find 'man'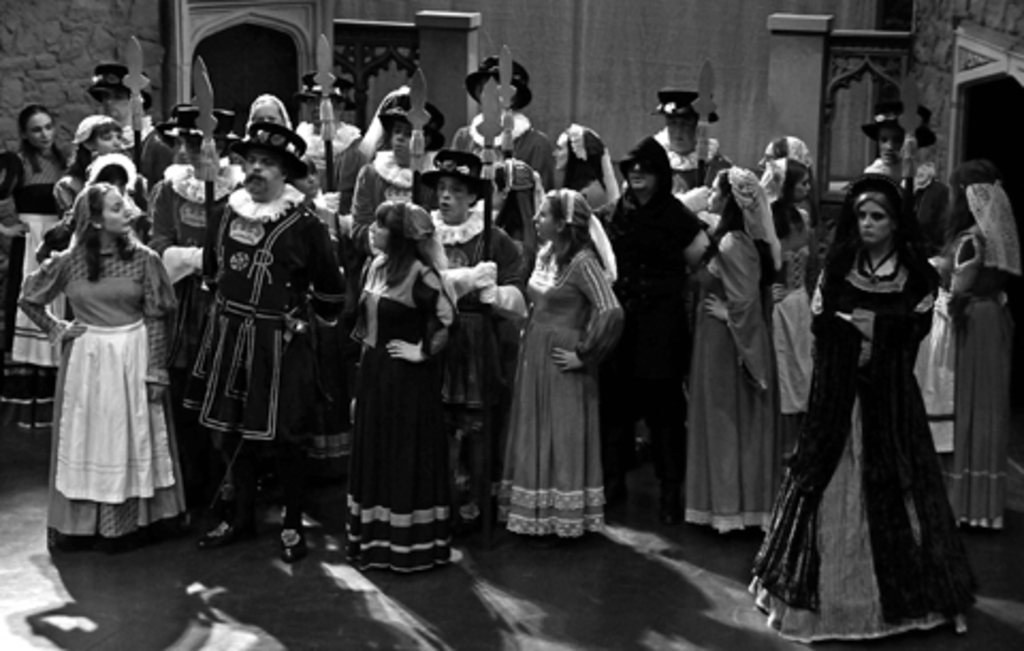
(849, 105, 947, 228)
